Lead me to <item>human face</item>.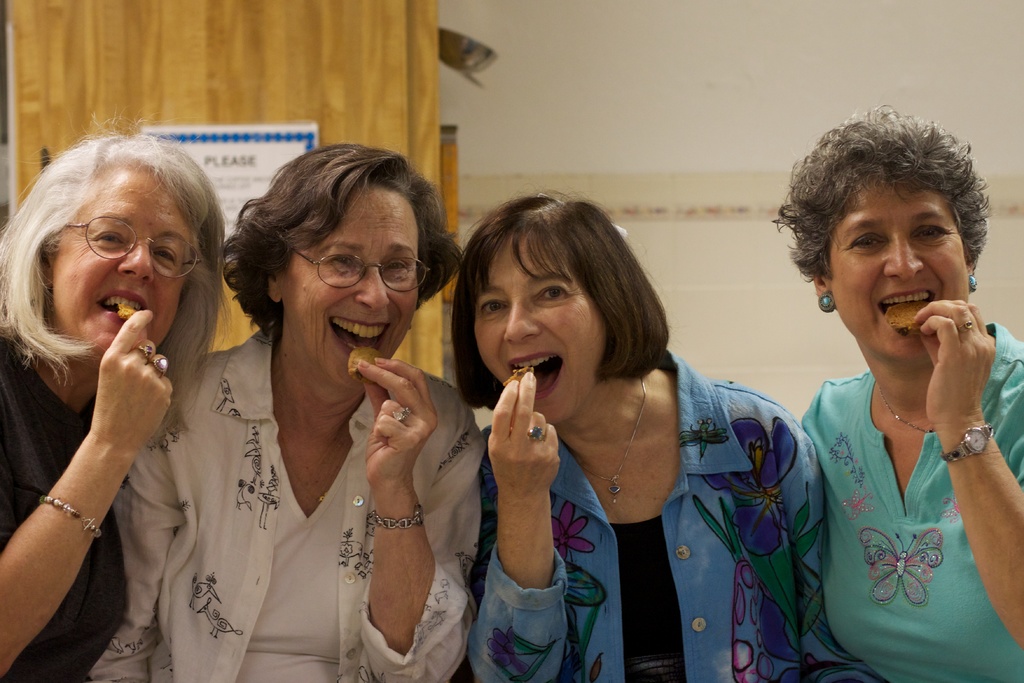
Lead to 474,228,612,428.
